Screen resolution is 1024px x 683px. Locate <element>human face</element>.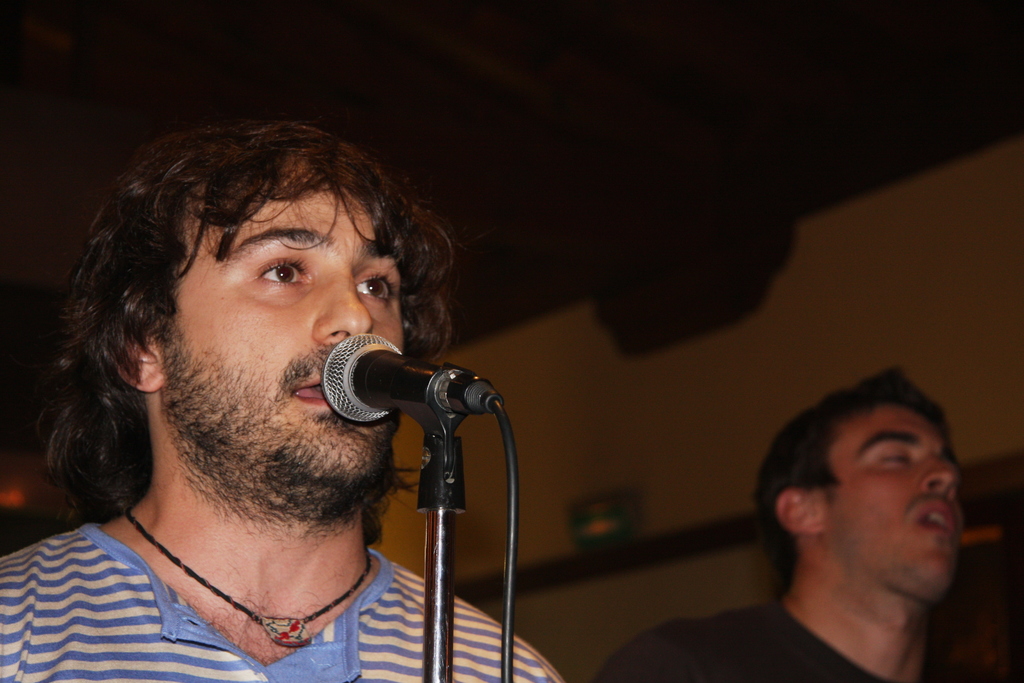
<region>821, 403, 961, 601</region>.
